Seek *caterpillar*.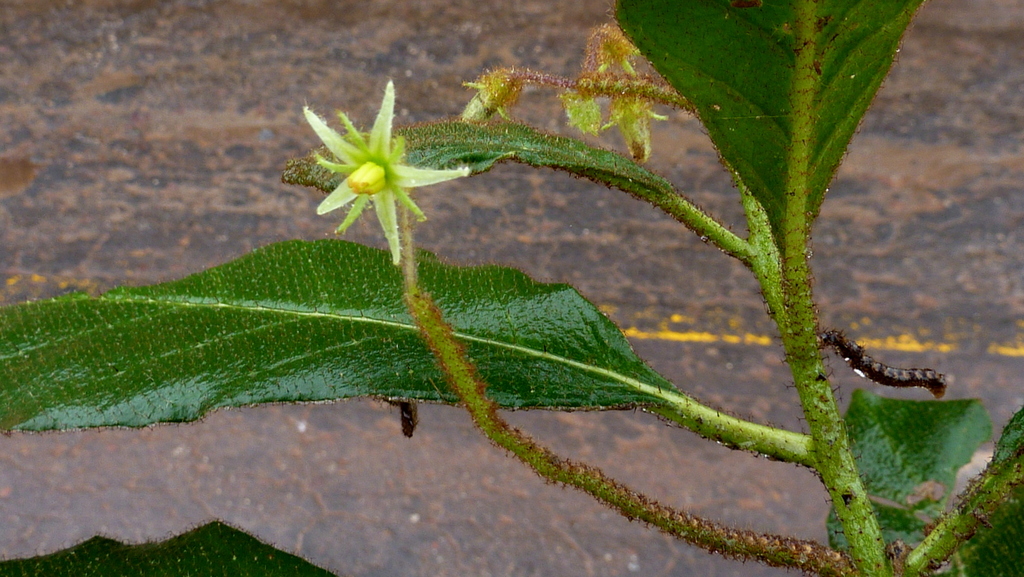
(815, 327, 947, 402).
